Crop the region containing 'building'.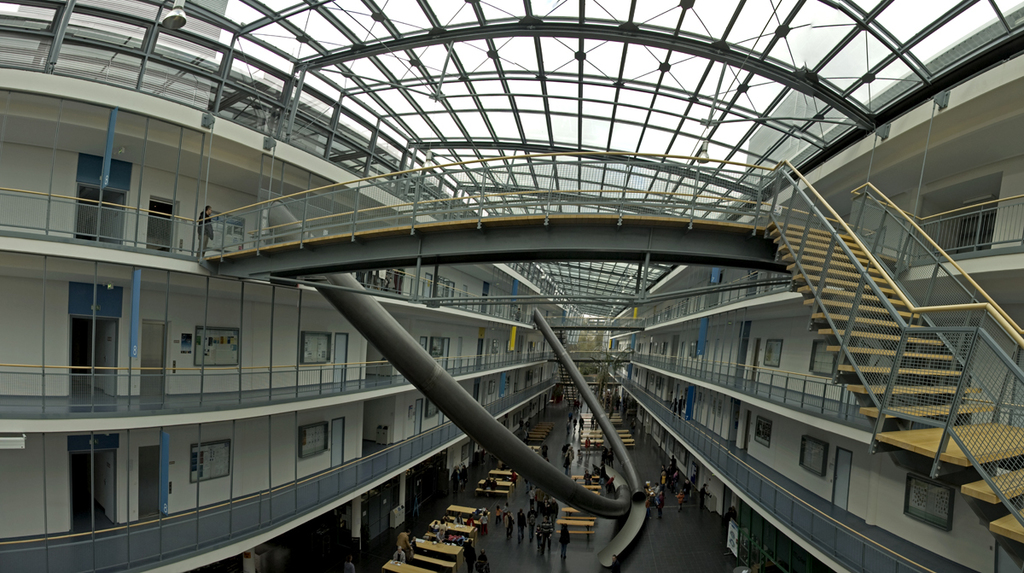
Crop region: 0,0,1023,570.
